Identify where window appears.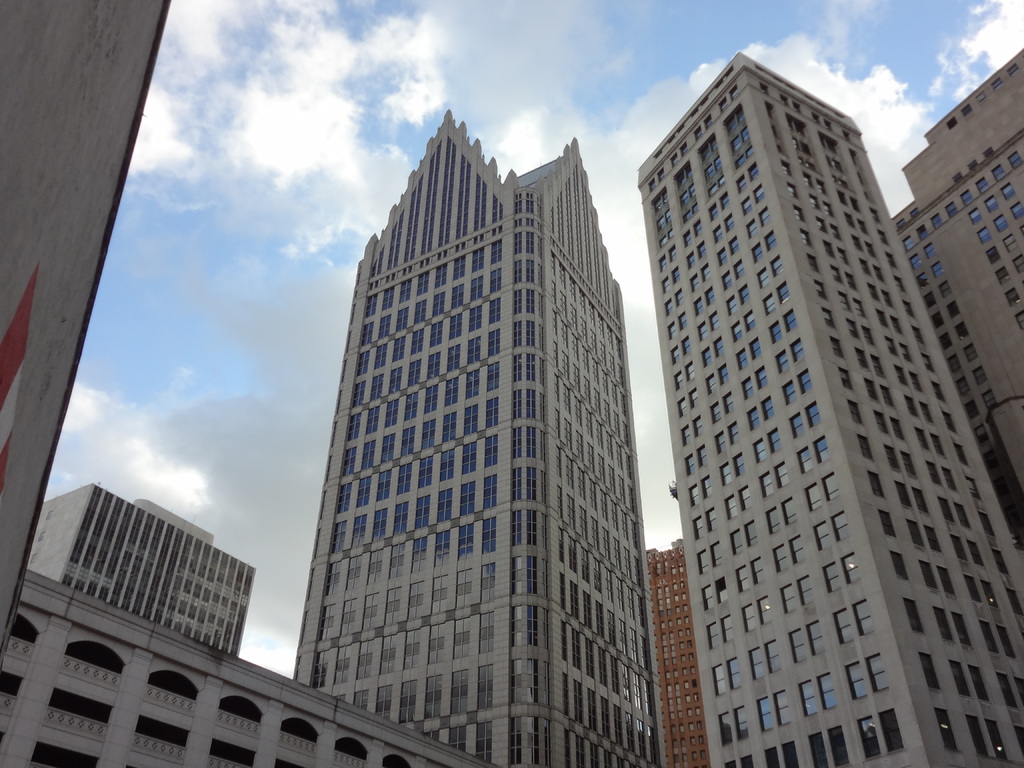
Appears at select_region(858, 168, 868, 182).
